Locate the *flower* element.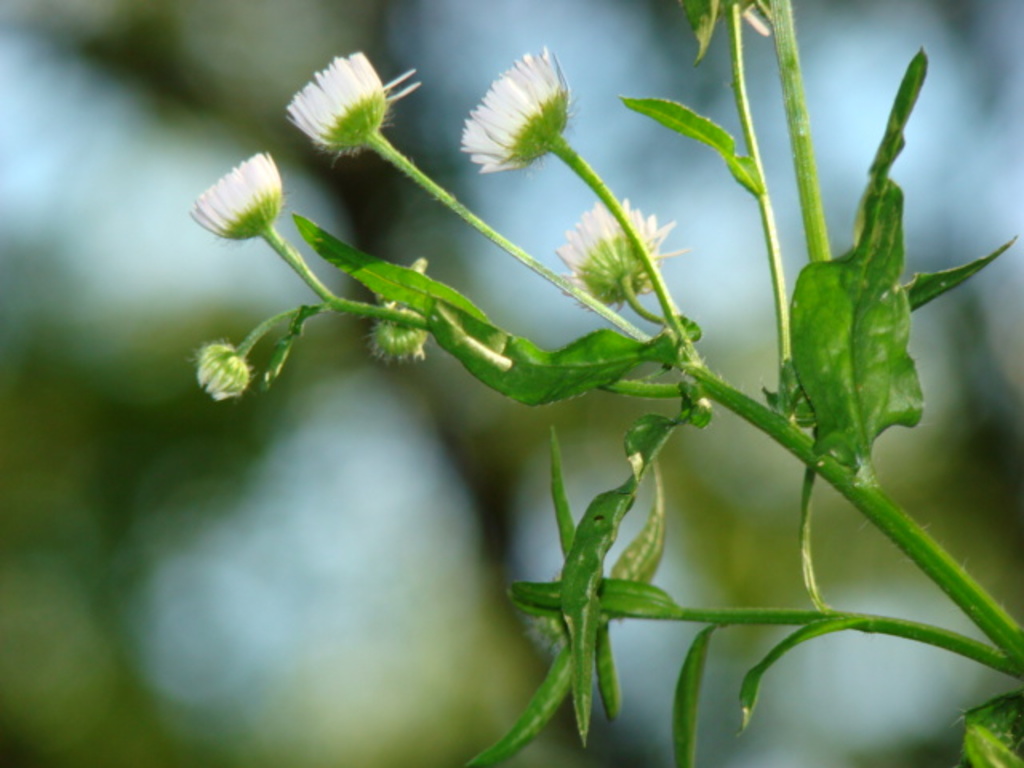
Element bbox: {"x1": 554, "y1": 200, "x2": 685, "y2": 310}.
